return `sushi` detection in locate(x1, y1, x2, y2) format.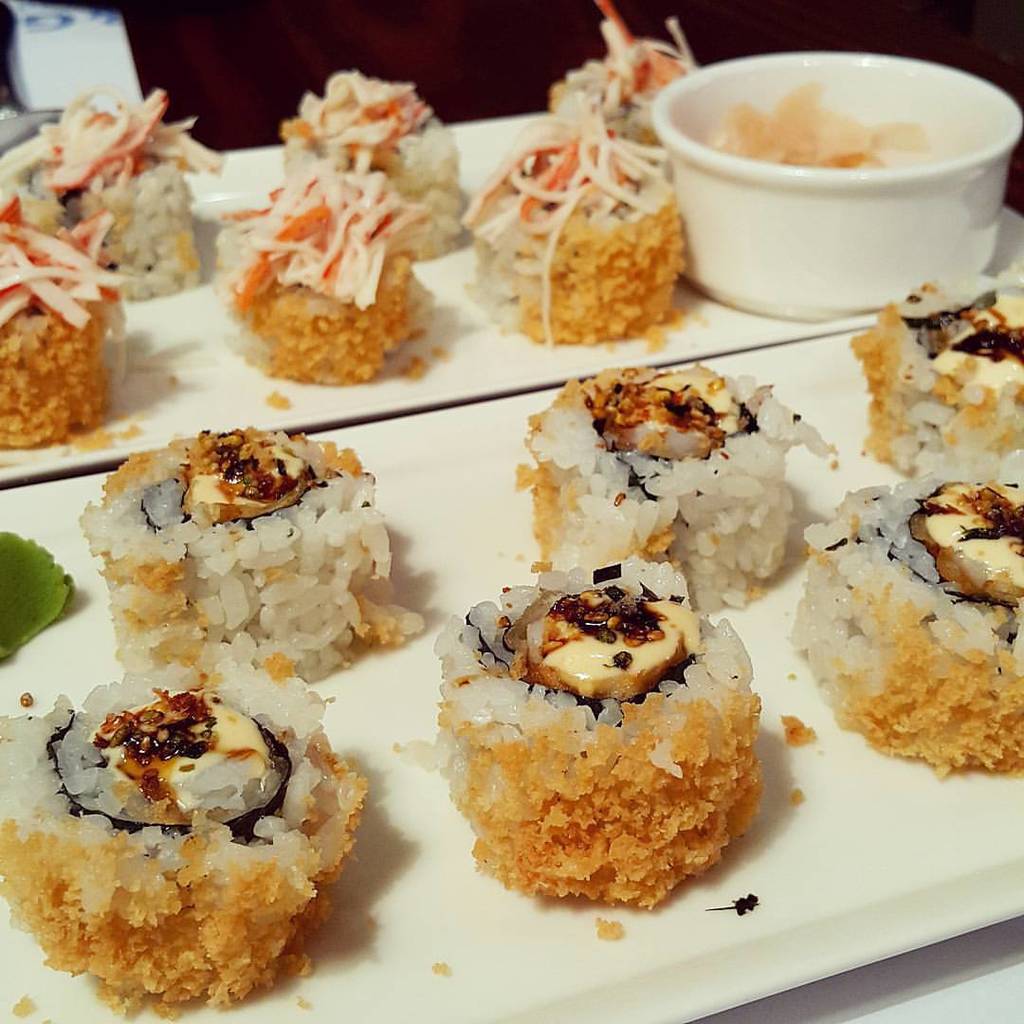
locate(10, 93, 215, 287).
